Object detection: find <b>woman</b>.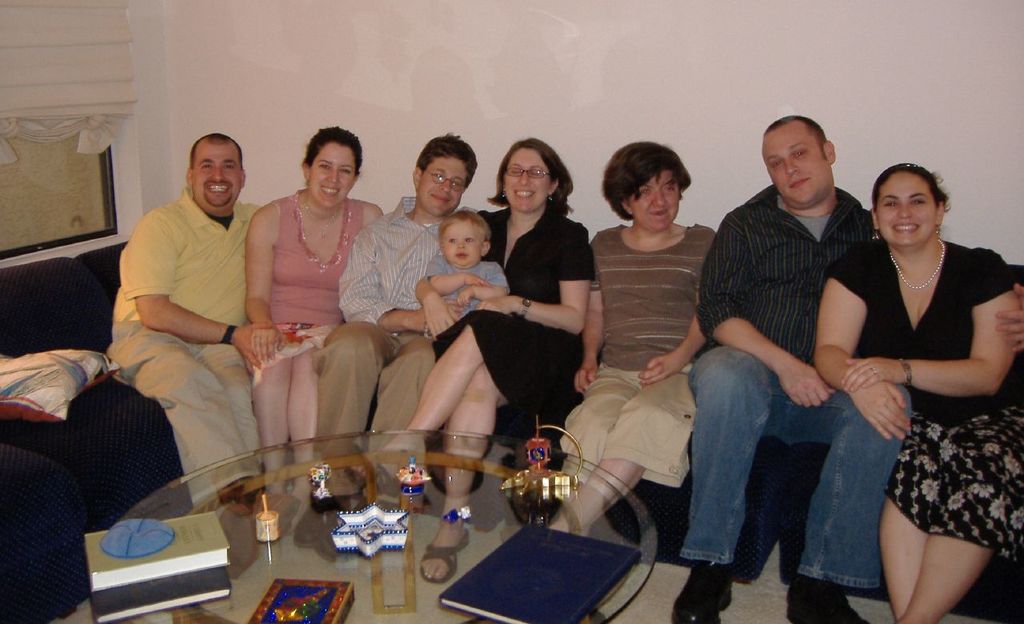
Rect(246, 123, 390, 527).
